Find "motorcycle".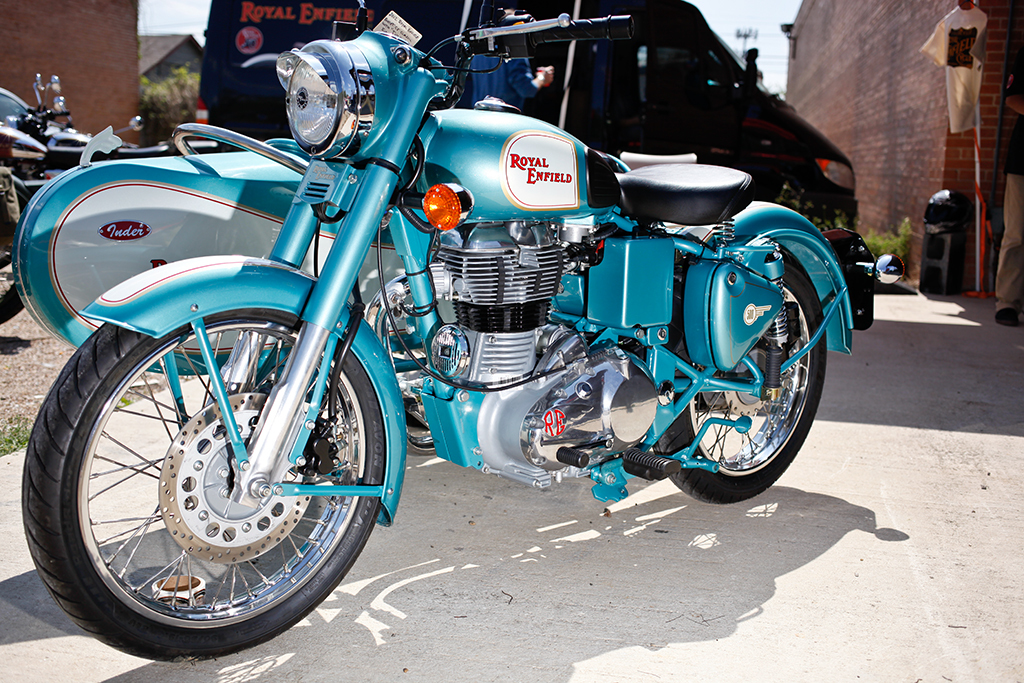
<region>6, 69, 167, 141</region>.
